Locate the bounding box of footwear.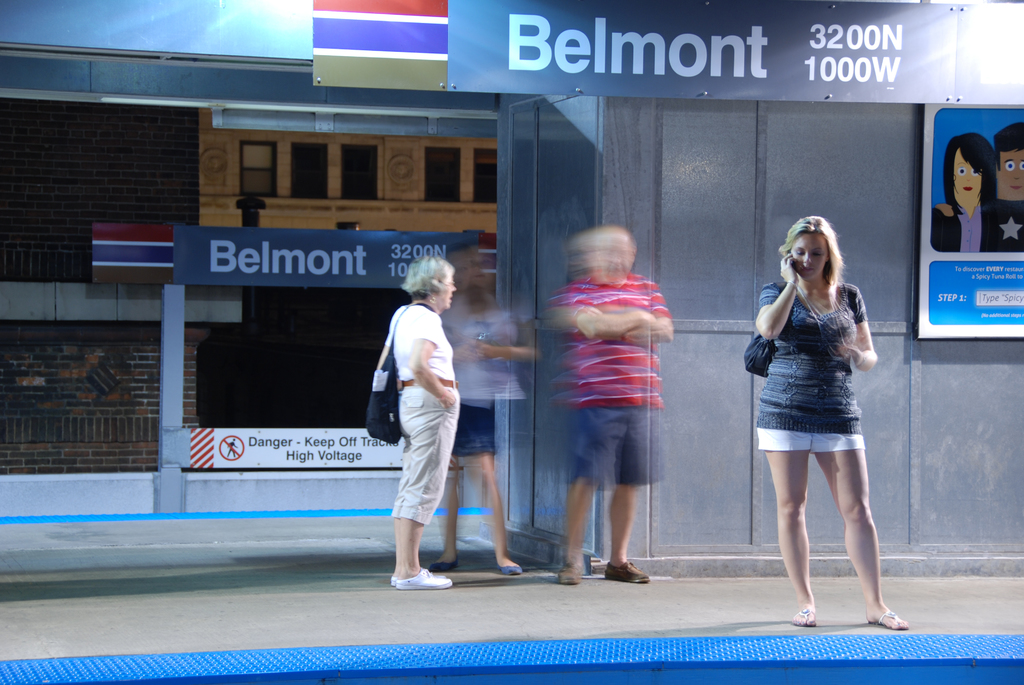
Bounding box: <box>555,561,584,583</box>.
